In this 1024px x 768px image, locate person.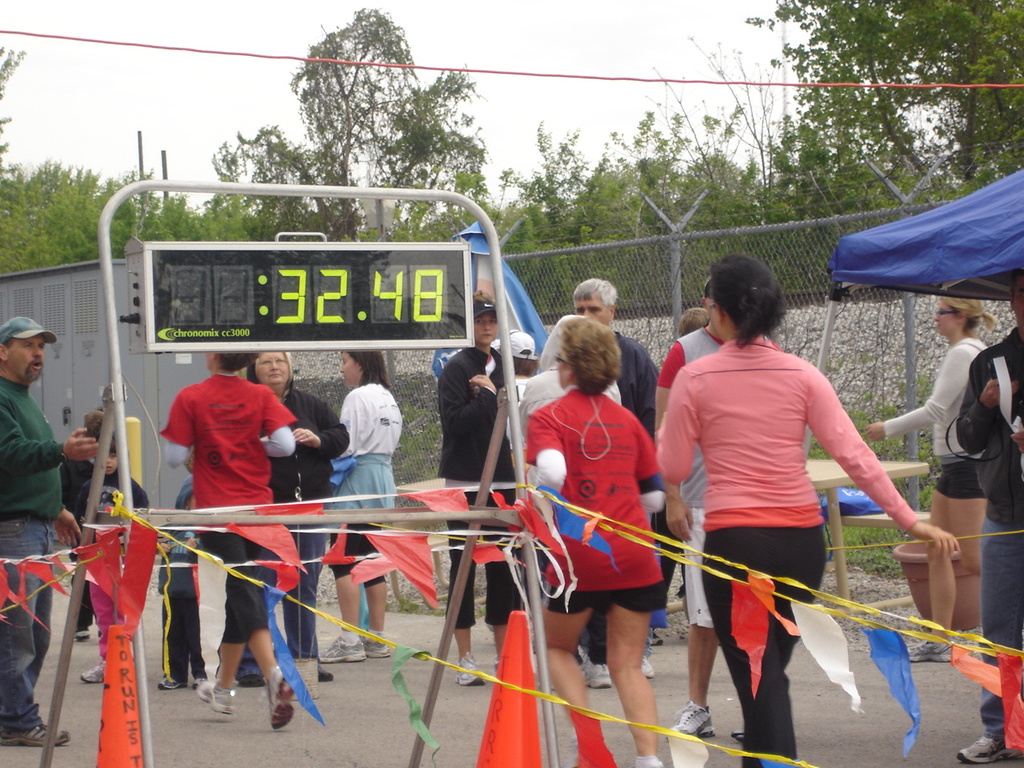
Bounding box: {"left": 863, "top": 294, "right": 989, "bottom": 664}.
